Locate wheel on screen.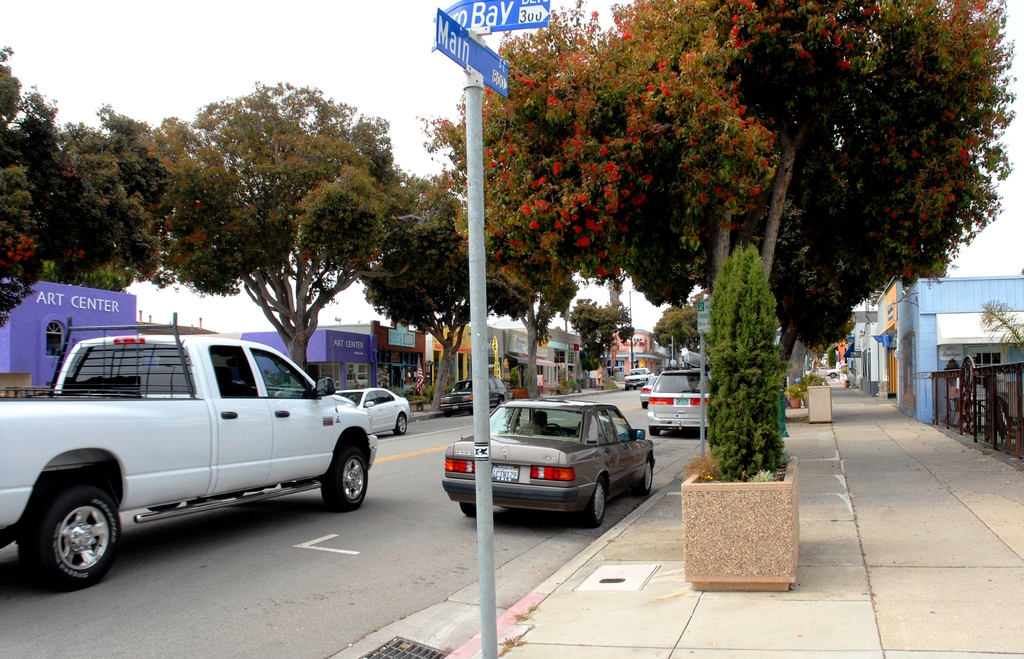
On screen at detection(497, 395, 505, 404).
